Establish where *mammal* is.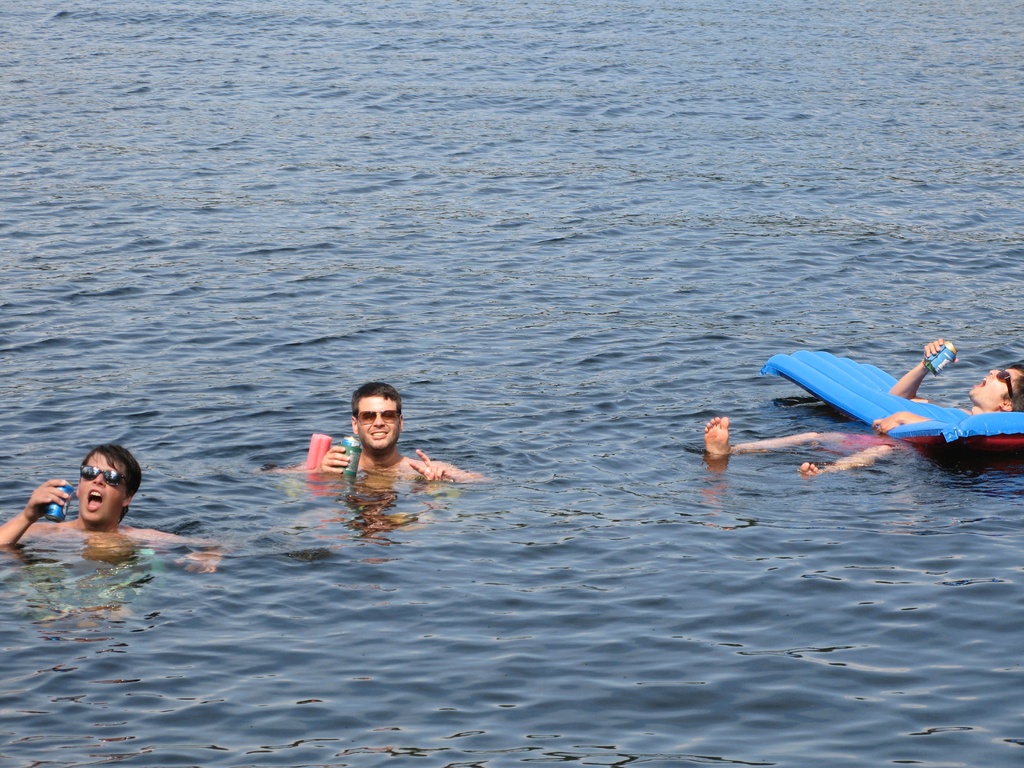
Established at (0, 447, 235, 623).
